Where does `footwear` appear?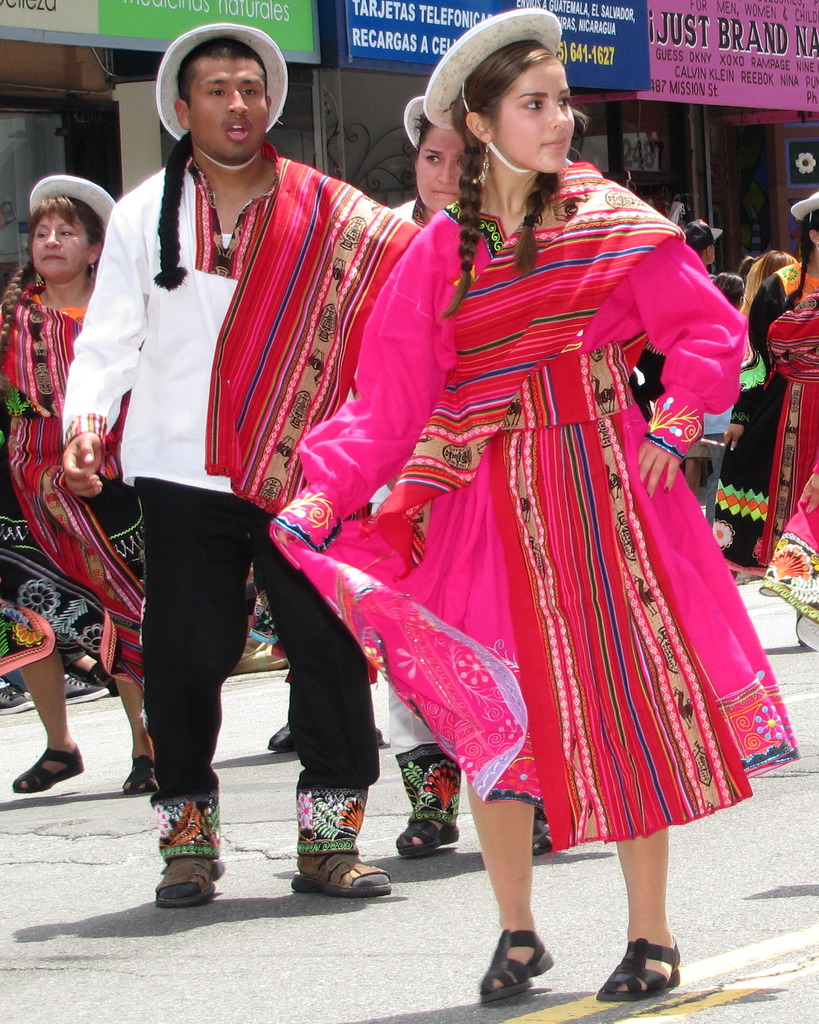
Appears at bbox=[11, 746, 83, 796].
